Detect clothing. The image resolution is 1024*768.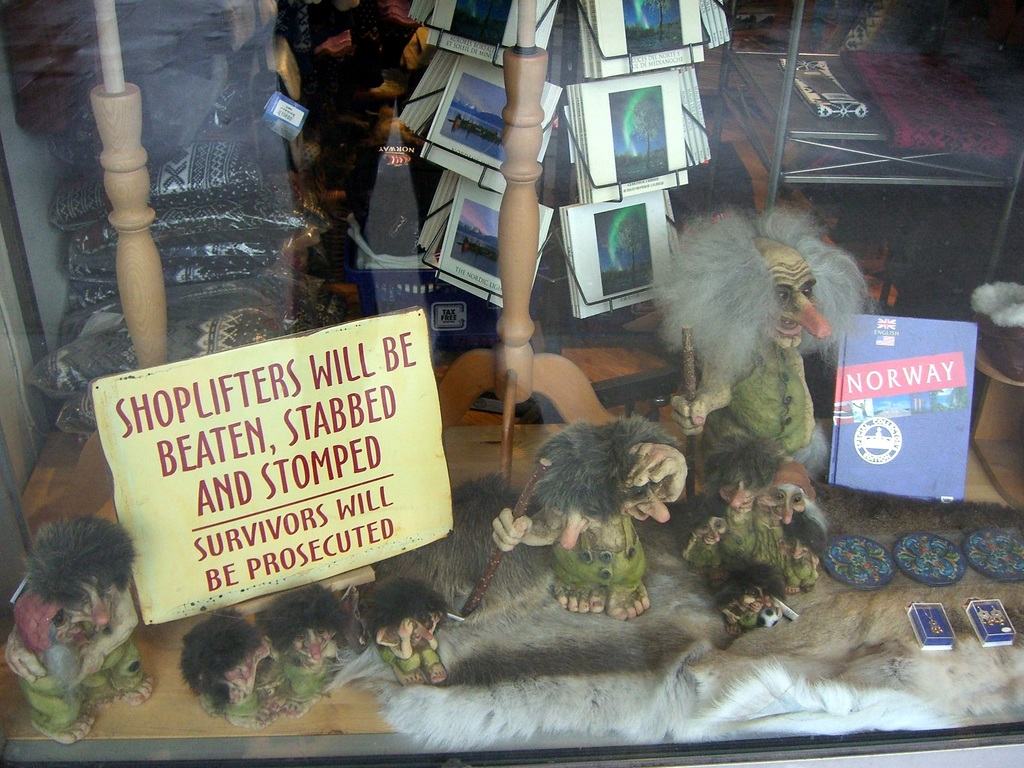
region(682, 536, 726, 564).
